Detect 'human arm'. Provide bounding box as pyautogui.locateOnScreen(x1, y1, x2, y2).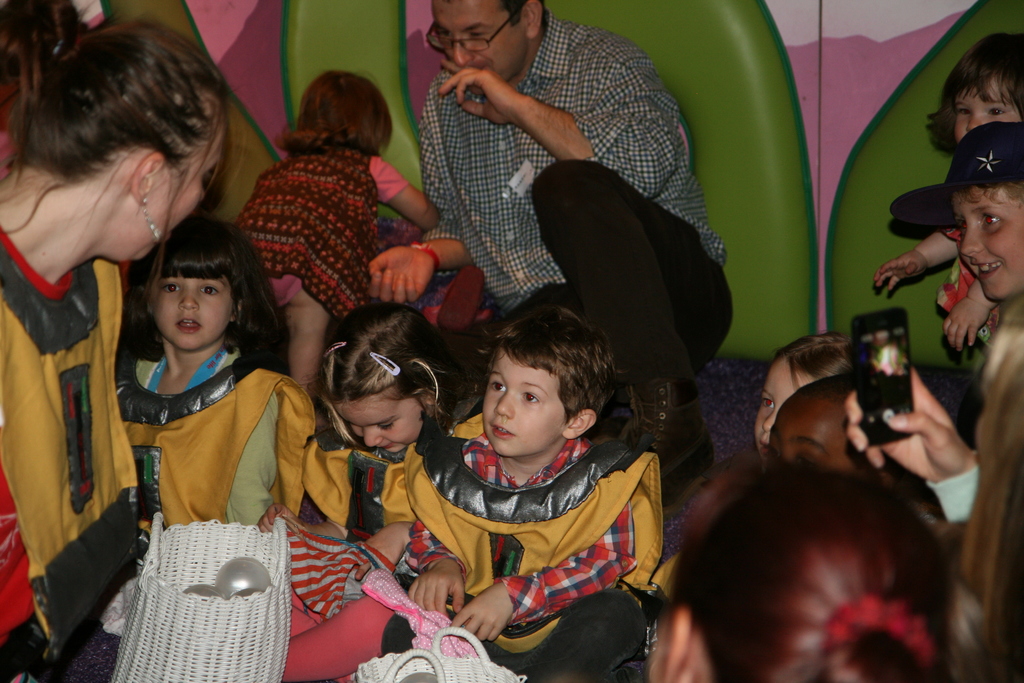
pyautogui.locateOnScreen(834, 357, 981, 526).
